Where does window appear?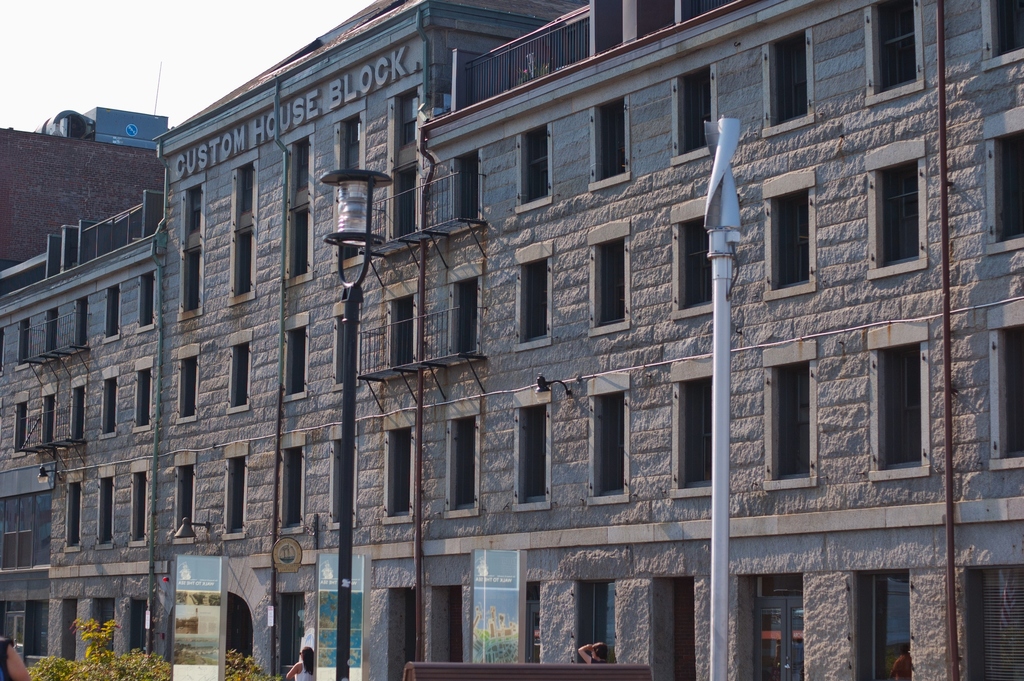
Appears at 170/447/203/539.
